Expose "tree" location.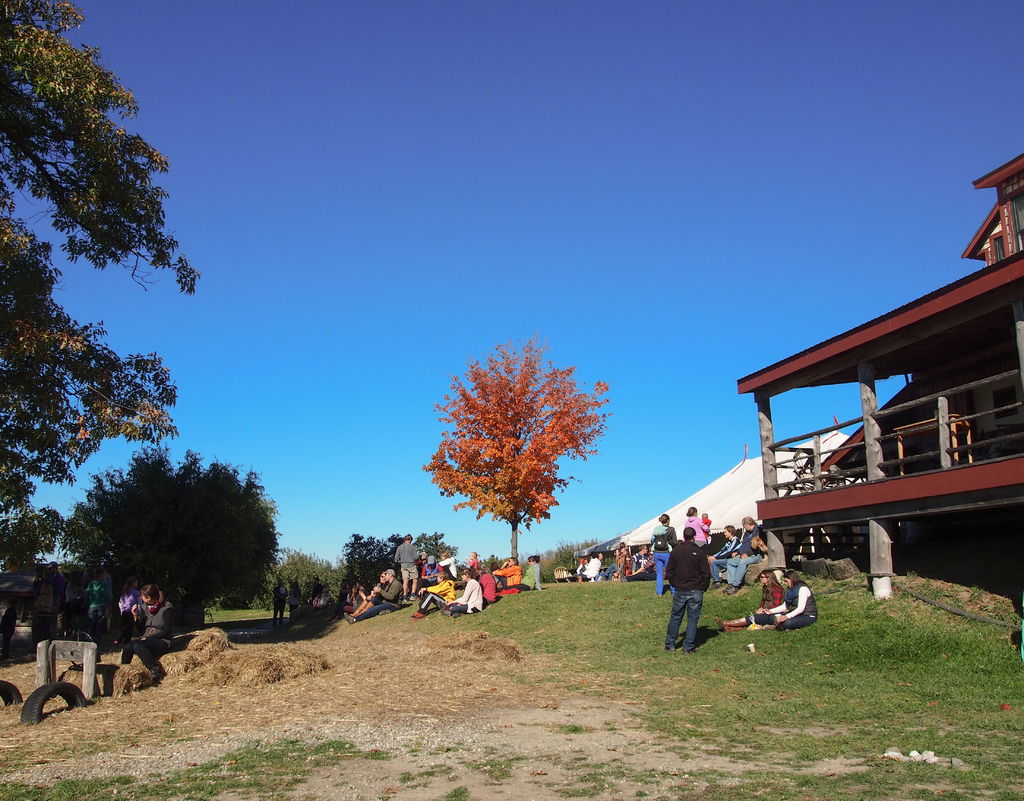
Exposed at <bbox>65, 439, 279, 611</bbox>.
